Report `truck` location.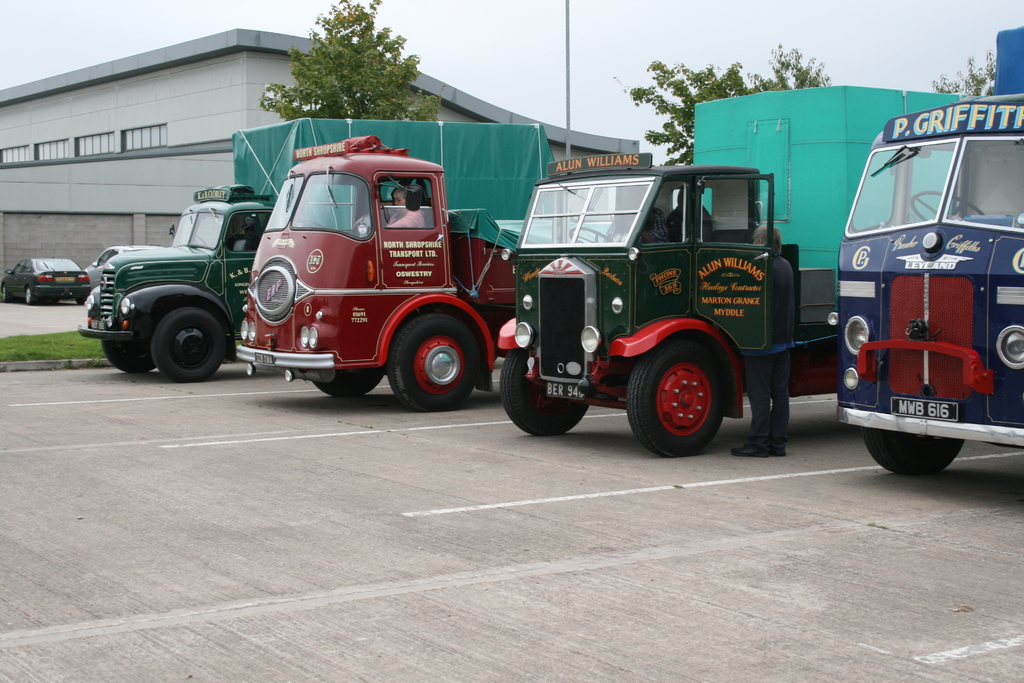
Report: [490,131,856,454].
